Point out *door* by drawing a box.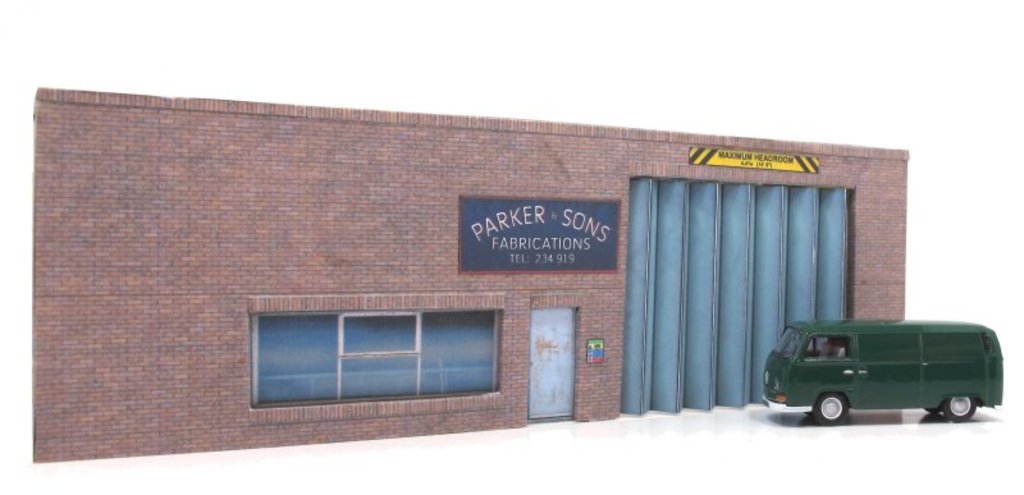
<region>250, 304, 467, 408</region>.
